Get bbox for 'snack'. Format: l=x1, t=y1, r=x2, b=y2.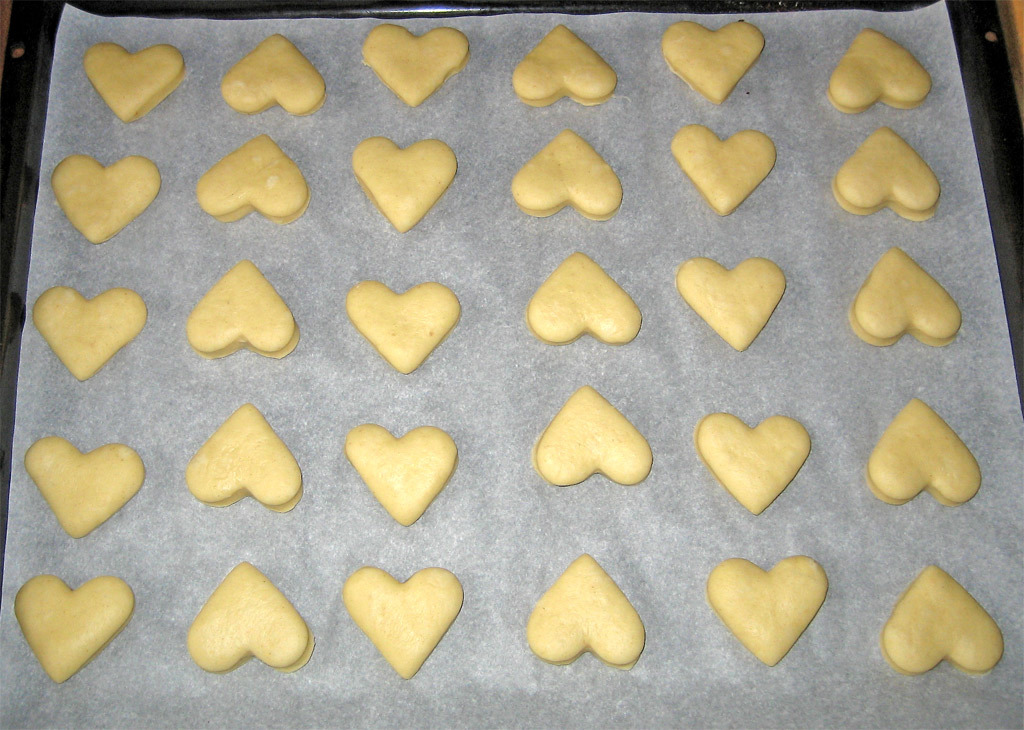
l=515, t=27, r=619, b=107.
